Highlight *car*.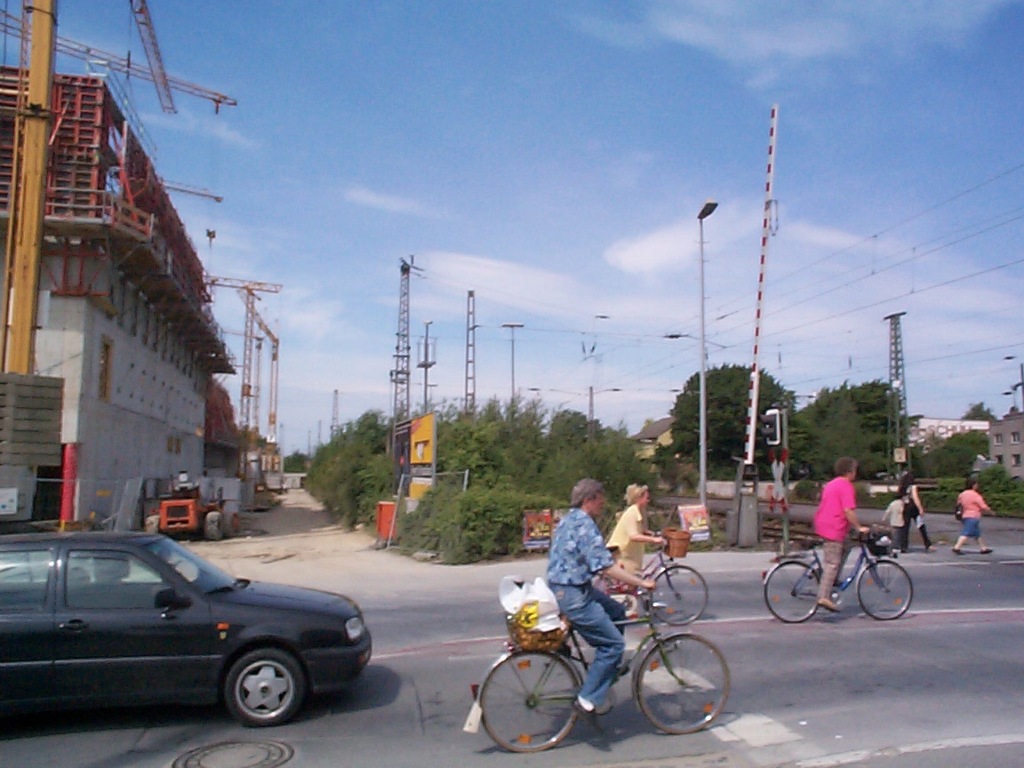
Highlighted region: (4,524,388,739).
